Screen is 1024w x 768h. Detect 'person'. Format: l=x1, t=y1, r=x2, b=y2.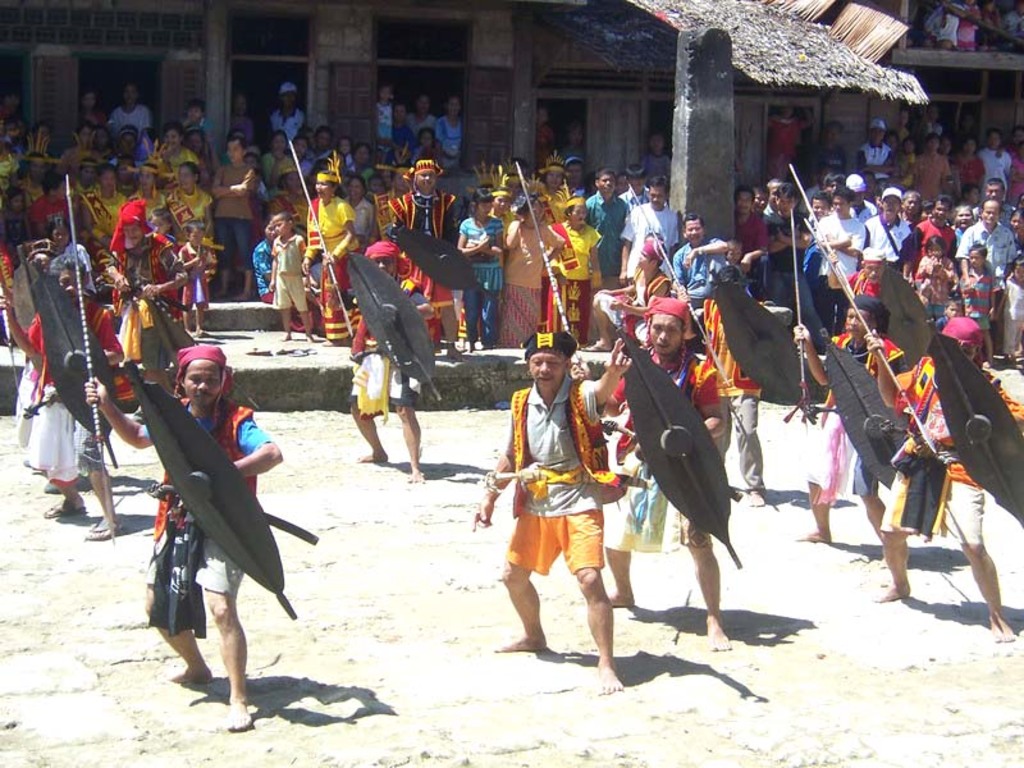
l=1, t=257, r=127, b=544.
